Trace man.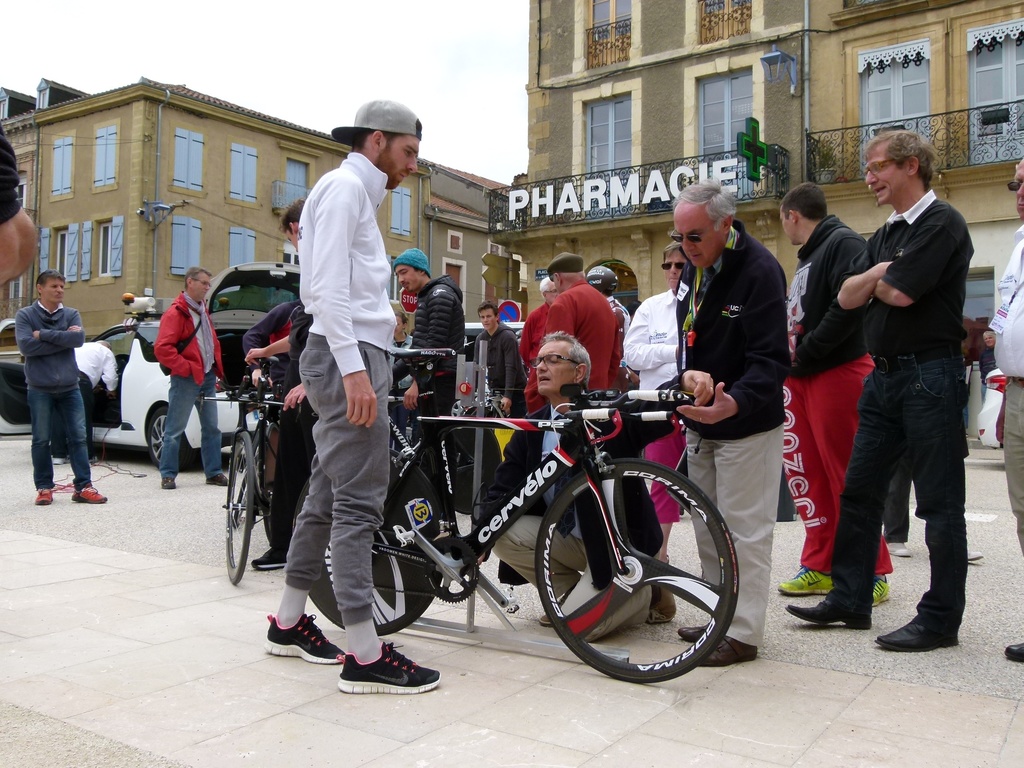
Traced to [left=784, top=179, right=890, bottom=610].
